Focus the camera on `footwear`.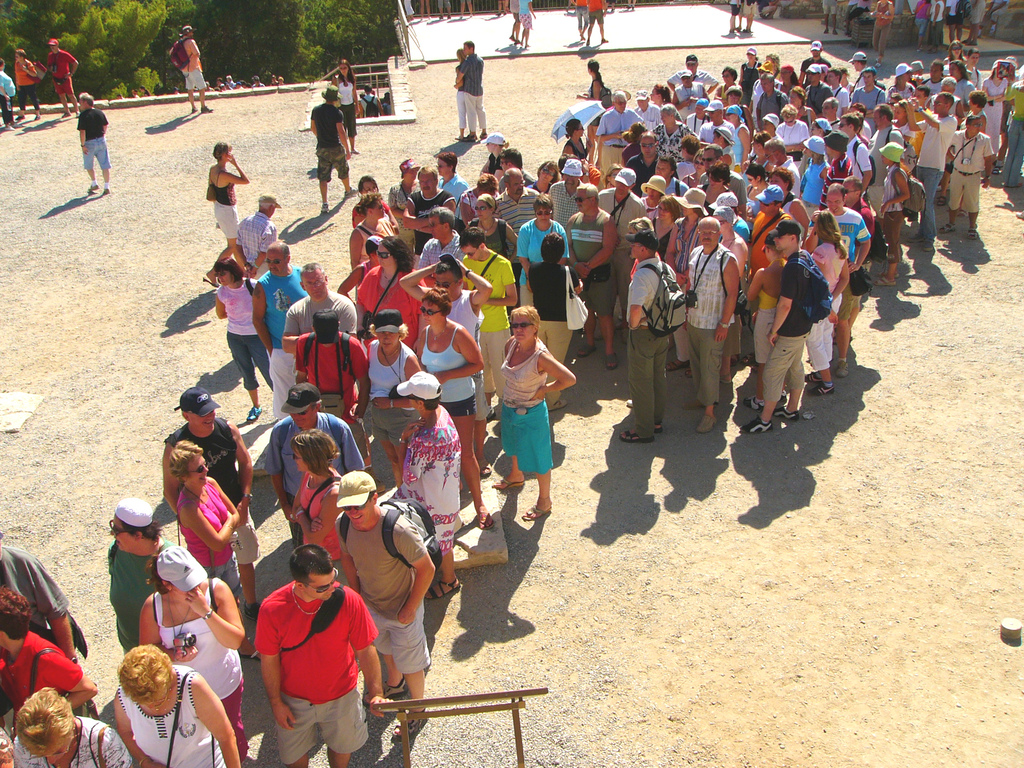
Focus region: pyautogui.locateOnScreen(923, 238, 934, 253).
